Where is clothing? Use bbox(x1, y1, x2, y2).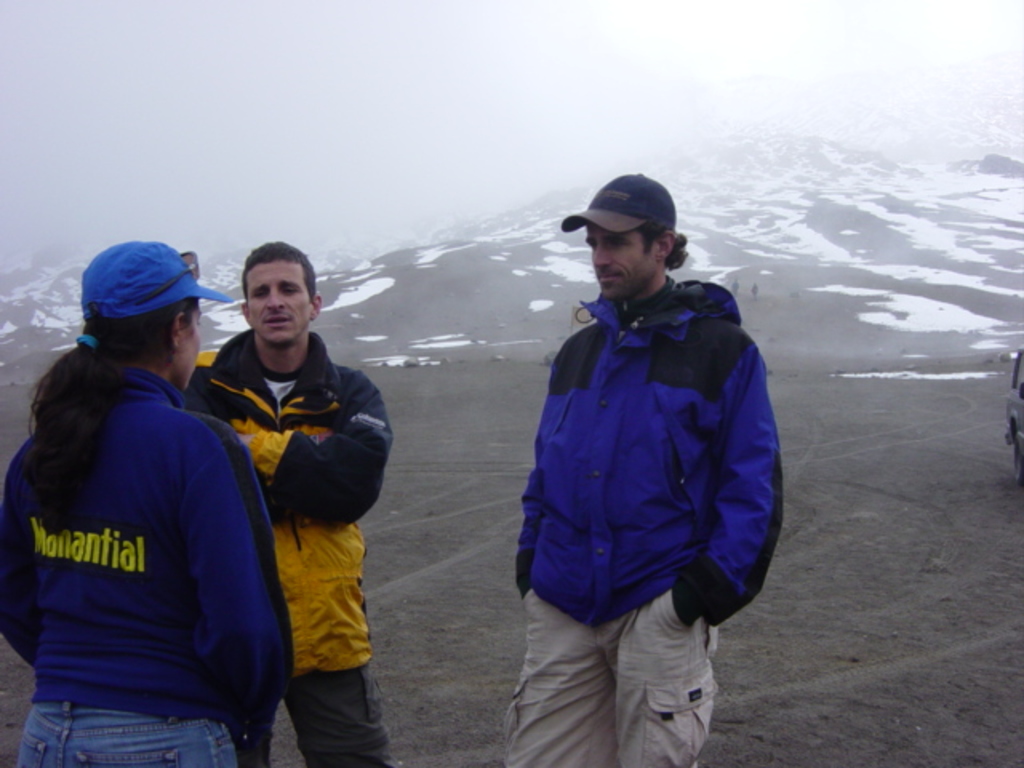
bbox(174, 323, 390, 765).
